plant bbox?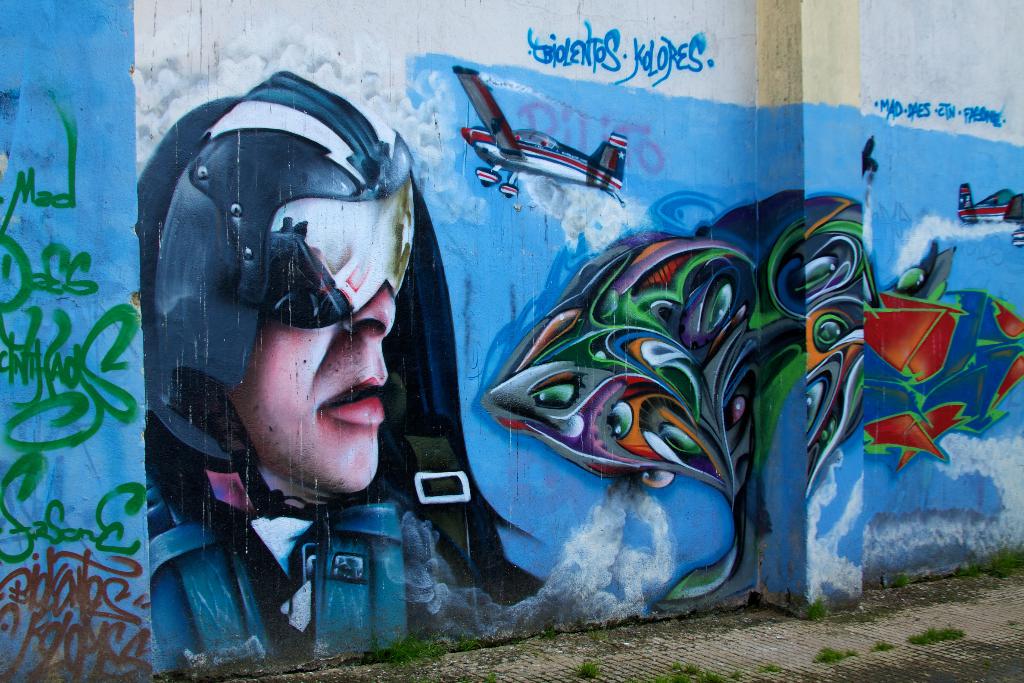
bbox=[871, 639, 896, 652]
